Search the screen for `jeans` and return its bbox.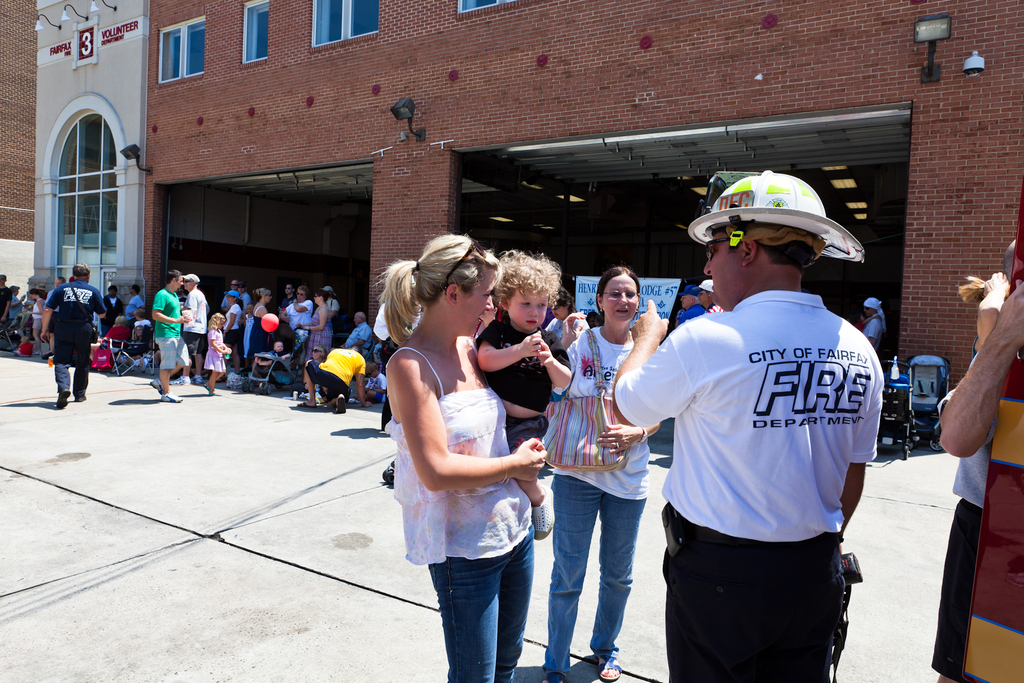
Found: 430, 529, 538, 677.
